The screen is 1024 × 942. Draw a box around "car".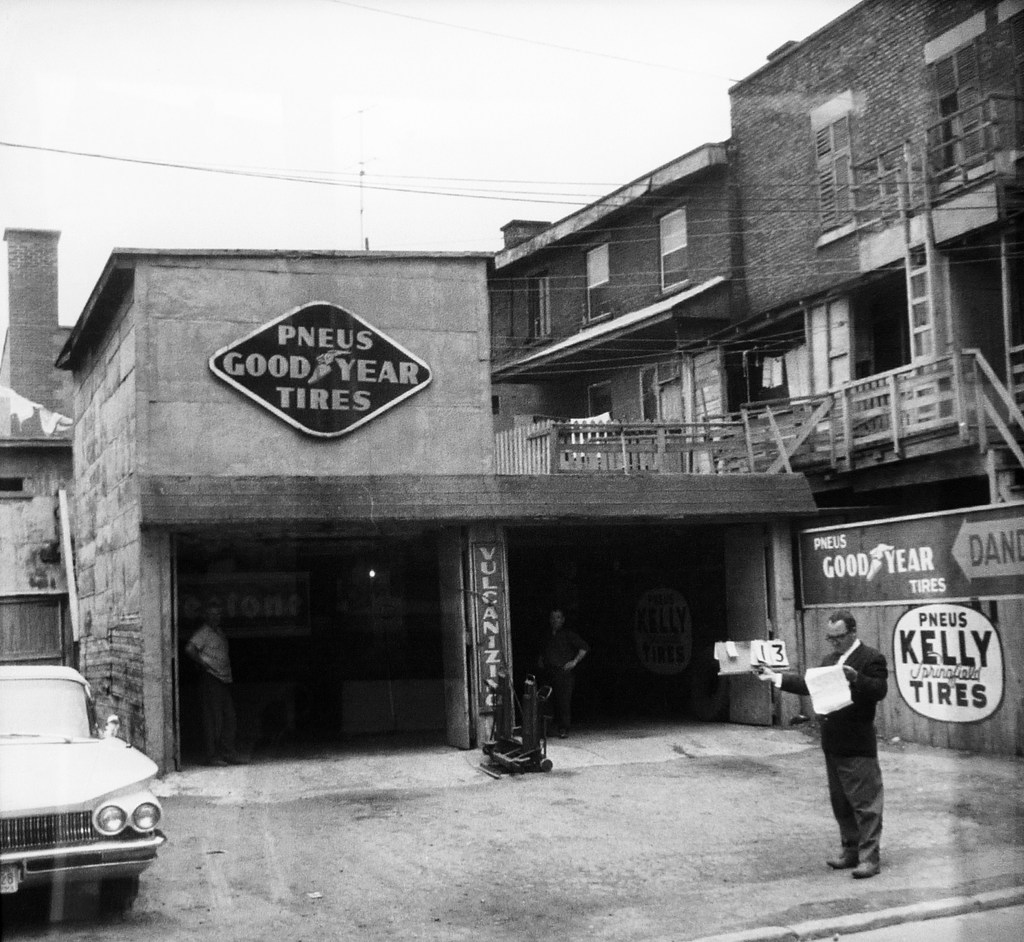
x1=0, y1=665, x2=166, y2=906.
